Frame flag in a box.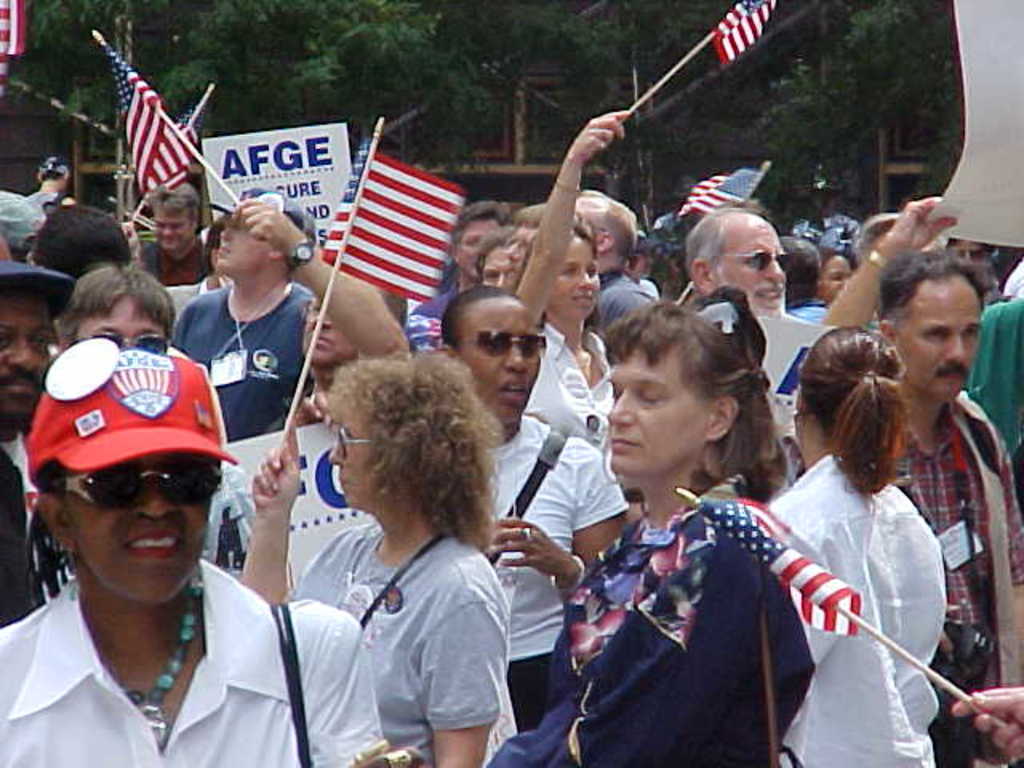
<region>0, 0, 24, 93</region>.
